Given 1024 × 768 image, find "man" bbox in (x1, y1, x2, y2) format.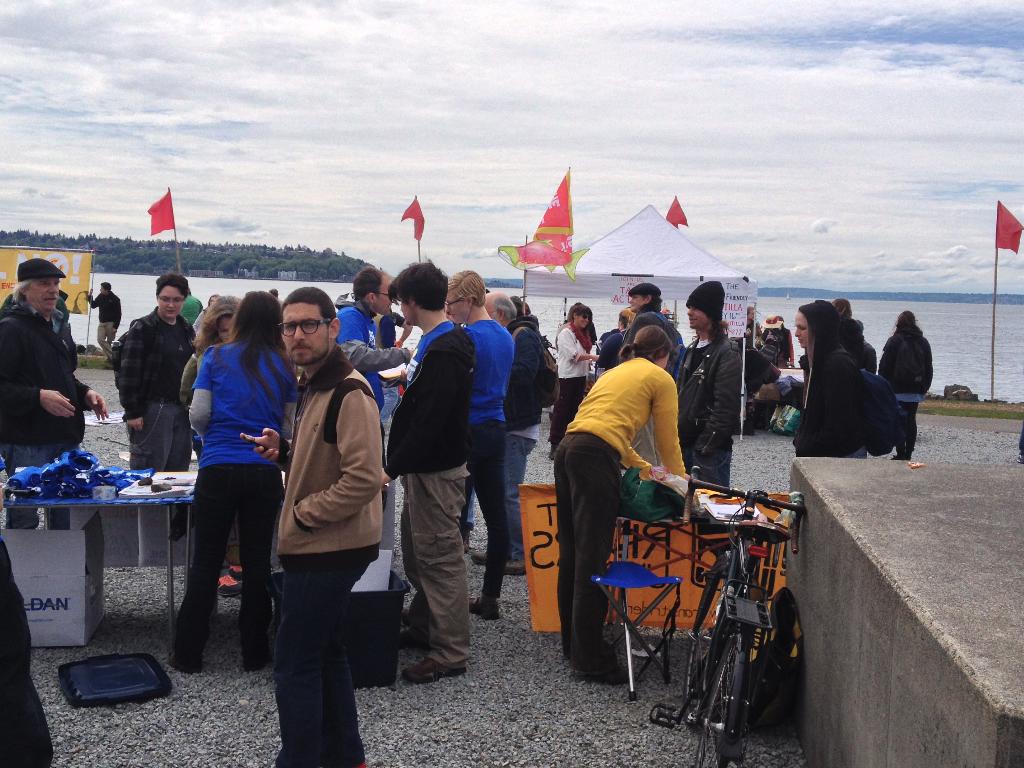
(242, 276, 393, 744).
